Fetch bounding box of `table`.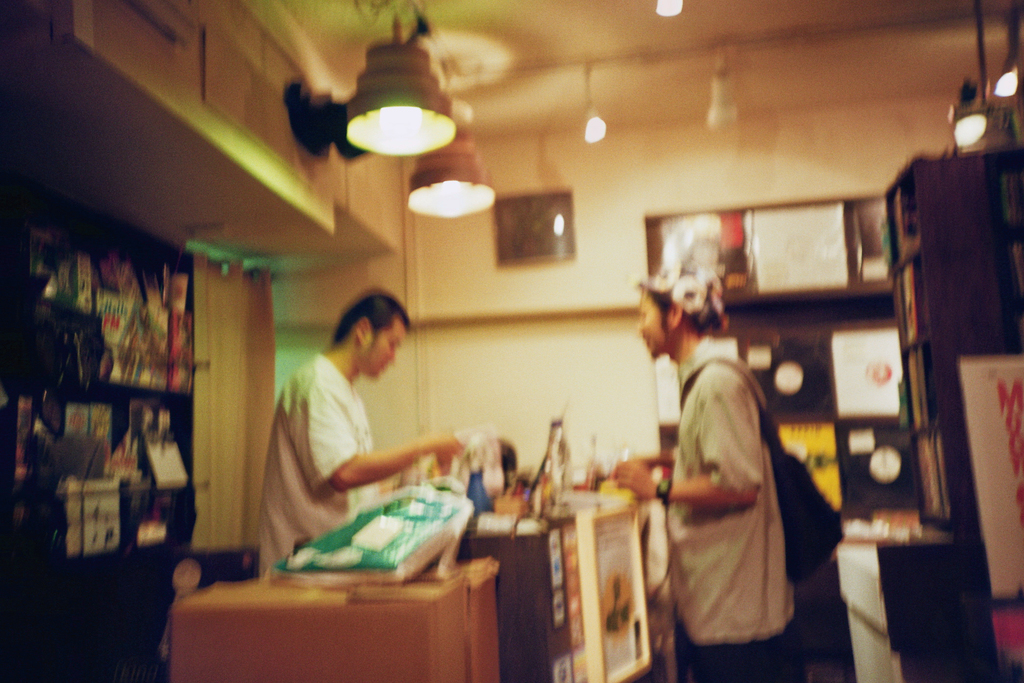
Bbox: 463/514/581/682.
